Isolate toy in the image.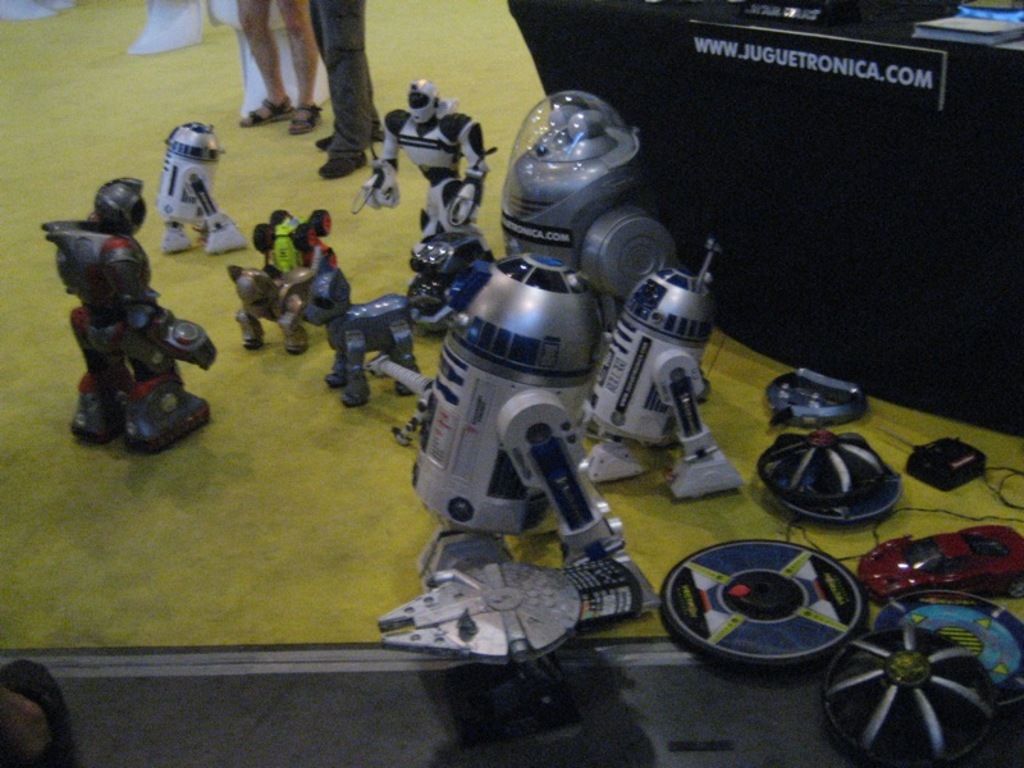
Isolated region: 358,210,714,620.
